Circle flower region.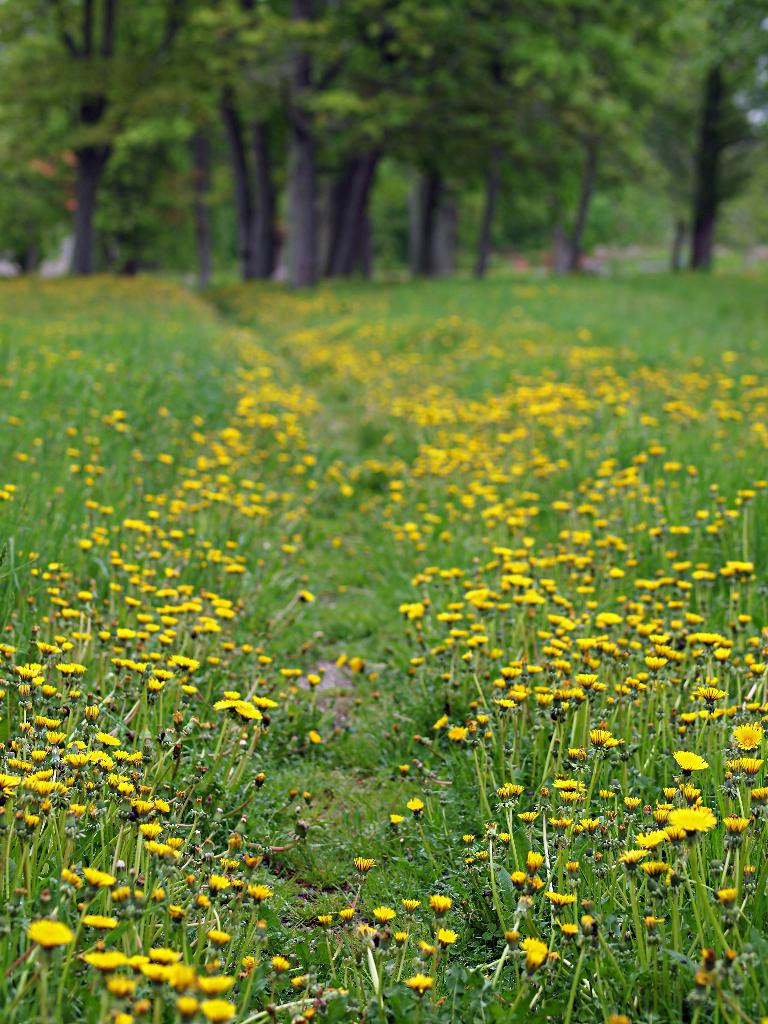
Region: <region>294, 586, 317, 606</region>.
